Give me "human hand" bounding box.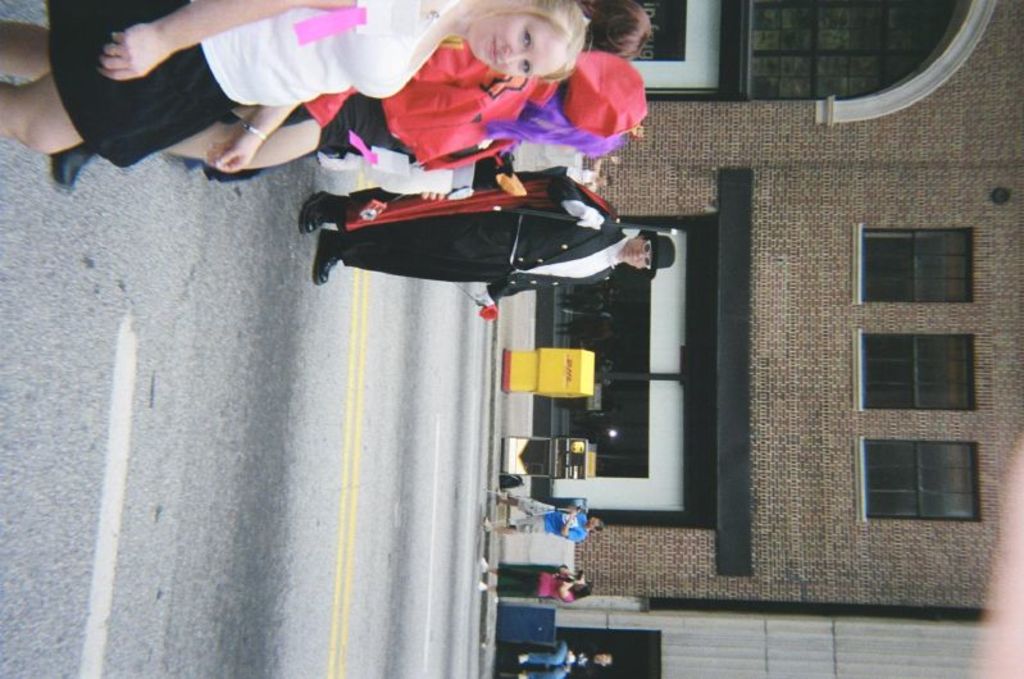
(left=92, top=22, right=167, bottom=85).
